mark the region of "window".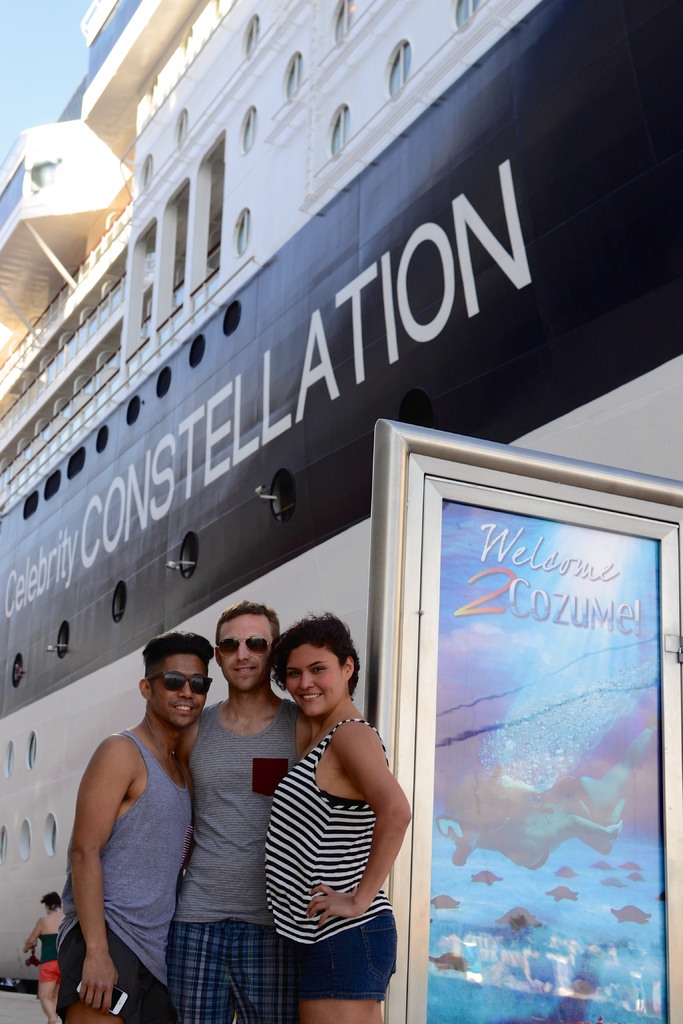
Region: [left=27, top=732, right=36, bottom=774].
